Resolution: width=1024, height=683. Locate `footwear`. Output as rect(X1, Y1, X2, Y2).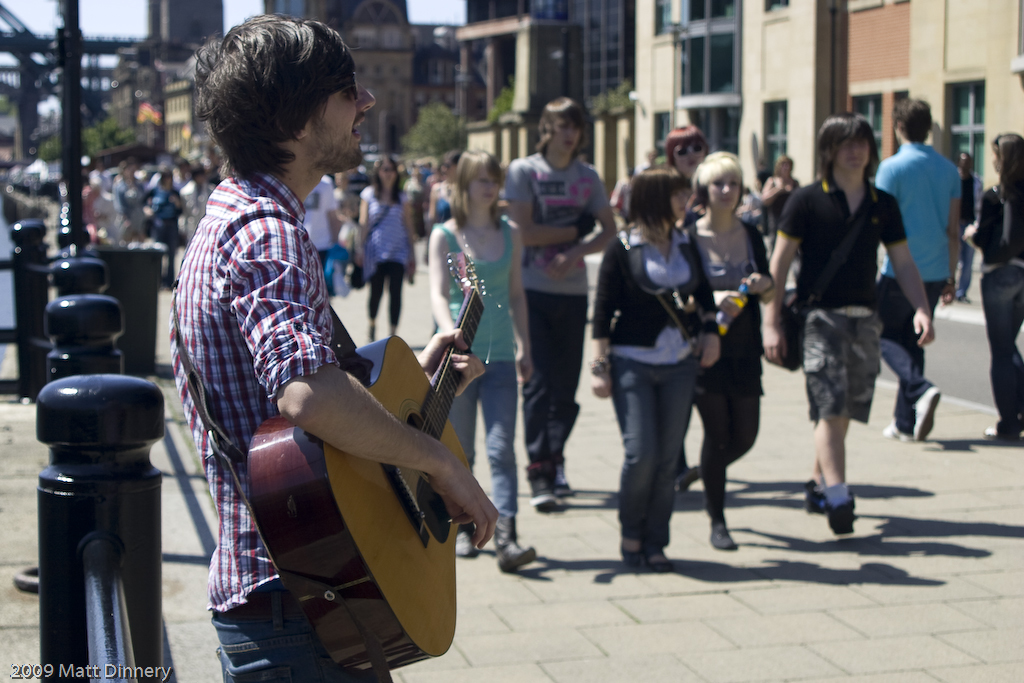
rect(647, 543, 674, 575).
